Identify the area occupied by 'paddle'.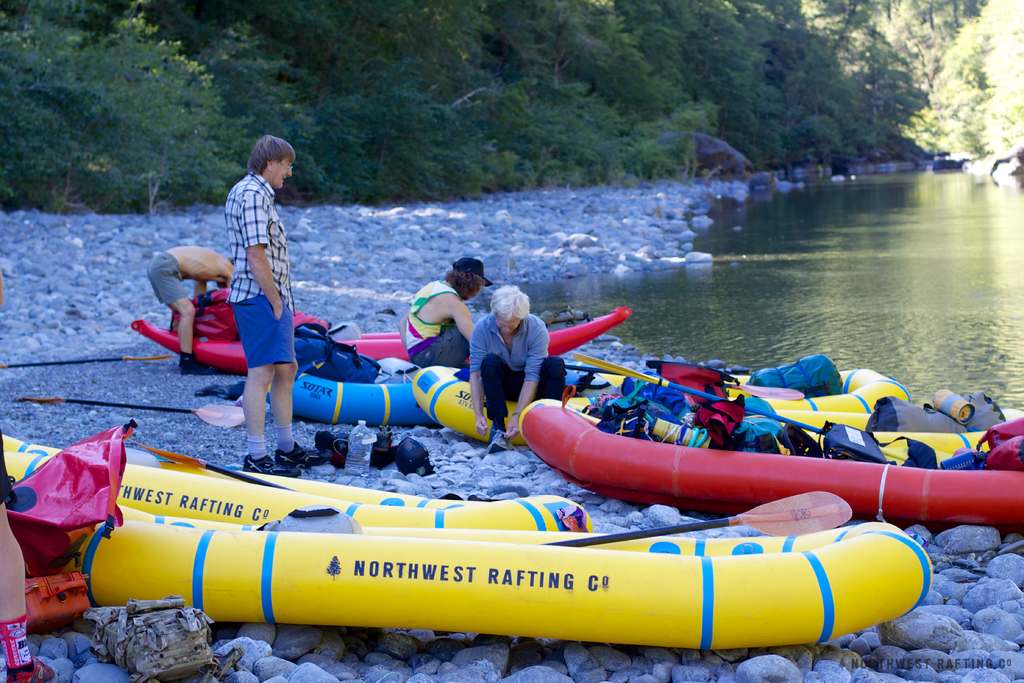
Area: [130,440,299,491].
